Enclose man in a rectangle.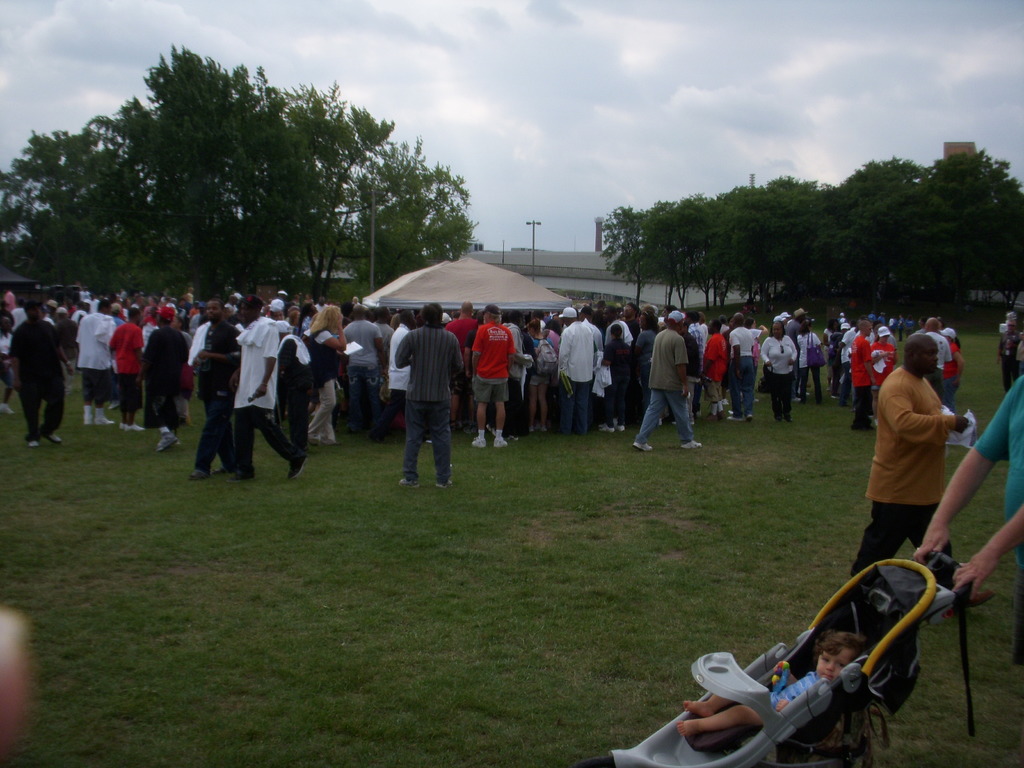
region(728, 310, 756, 422).
